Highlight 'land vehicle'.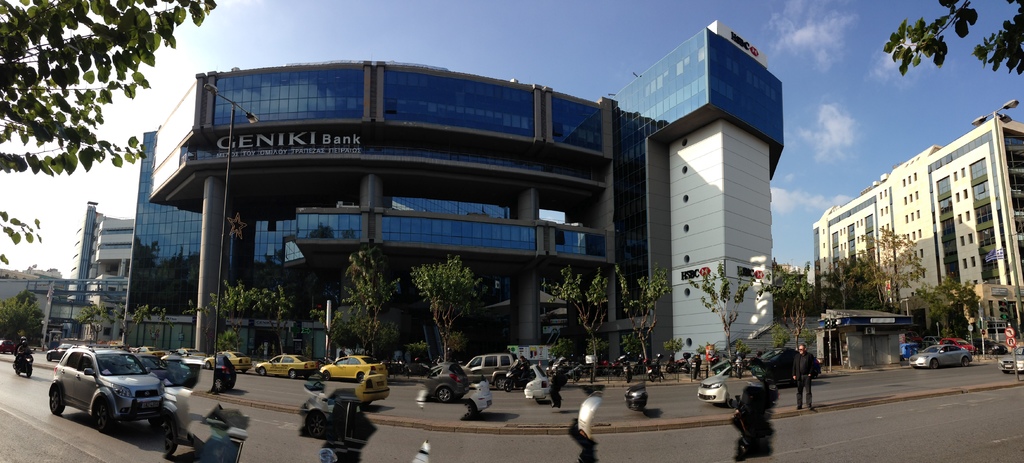
Highlighted region: bbox=[941, 337, 973, 354].
